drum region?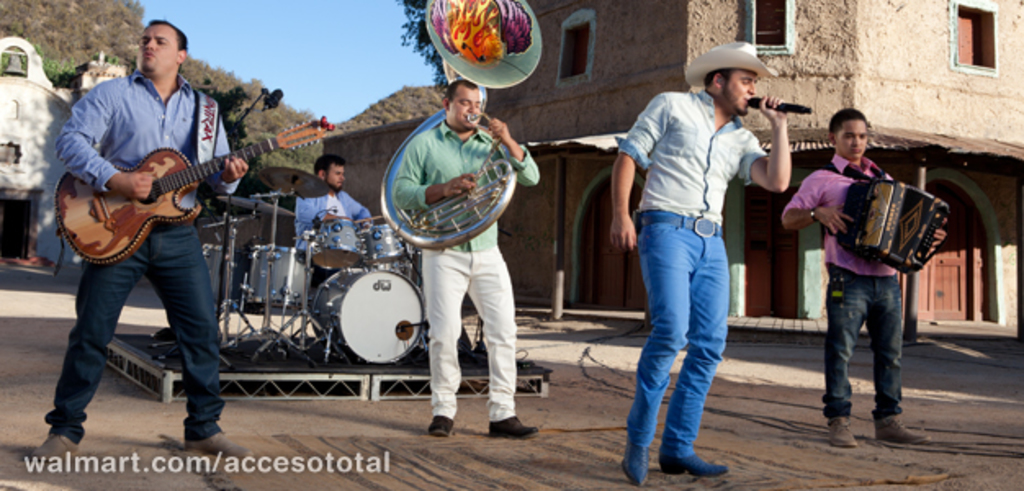
(306, 218, 371, 273)
